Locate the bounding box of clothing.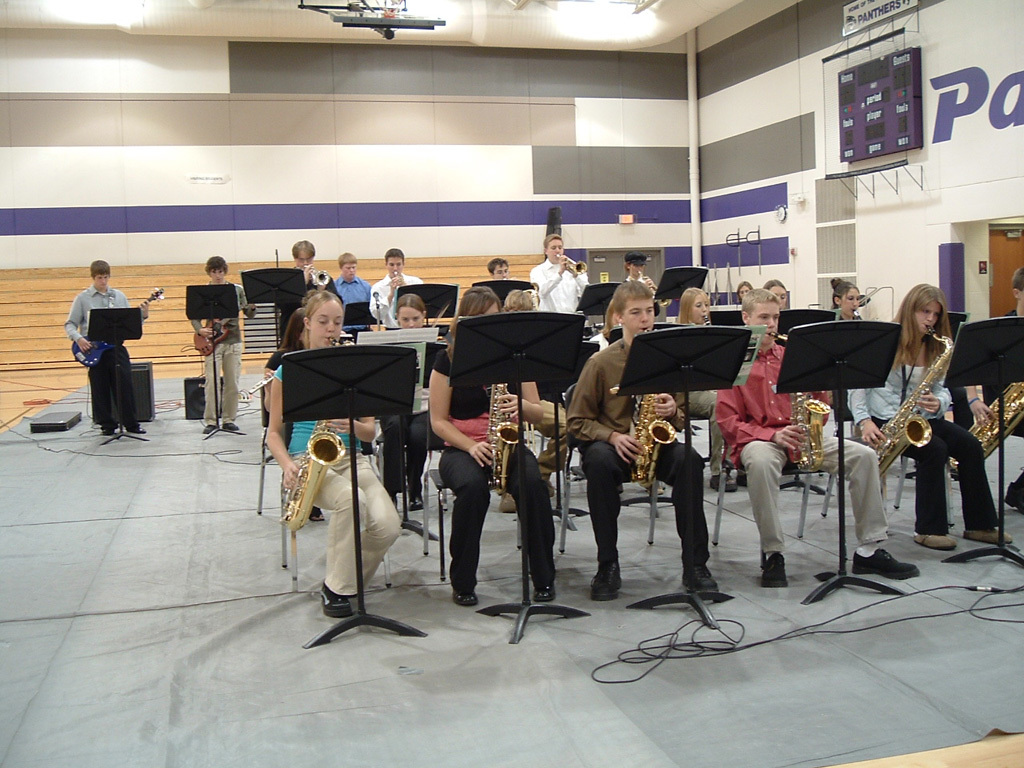
Bounding box: {"x1": 371, "y1": 272, "x2": 422, "y2": 327}.
